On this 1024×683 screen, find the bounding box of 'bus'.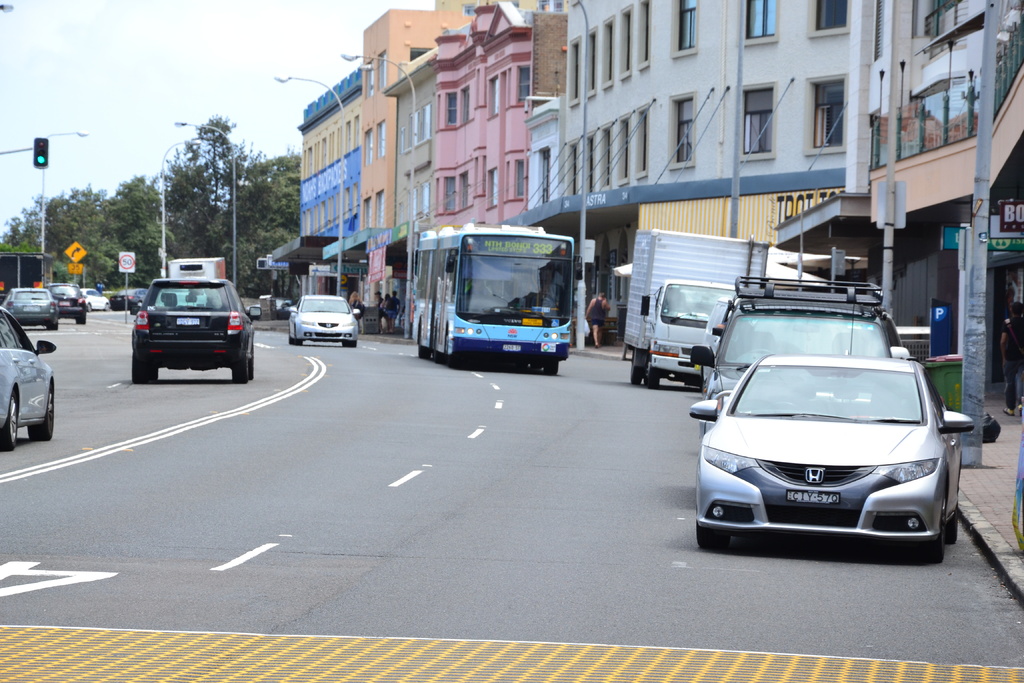
Bounding box: region(404, 215, 588, 377).
